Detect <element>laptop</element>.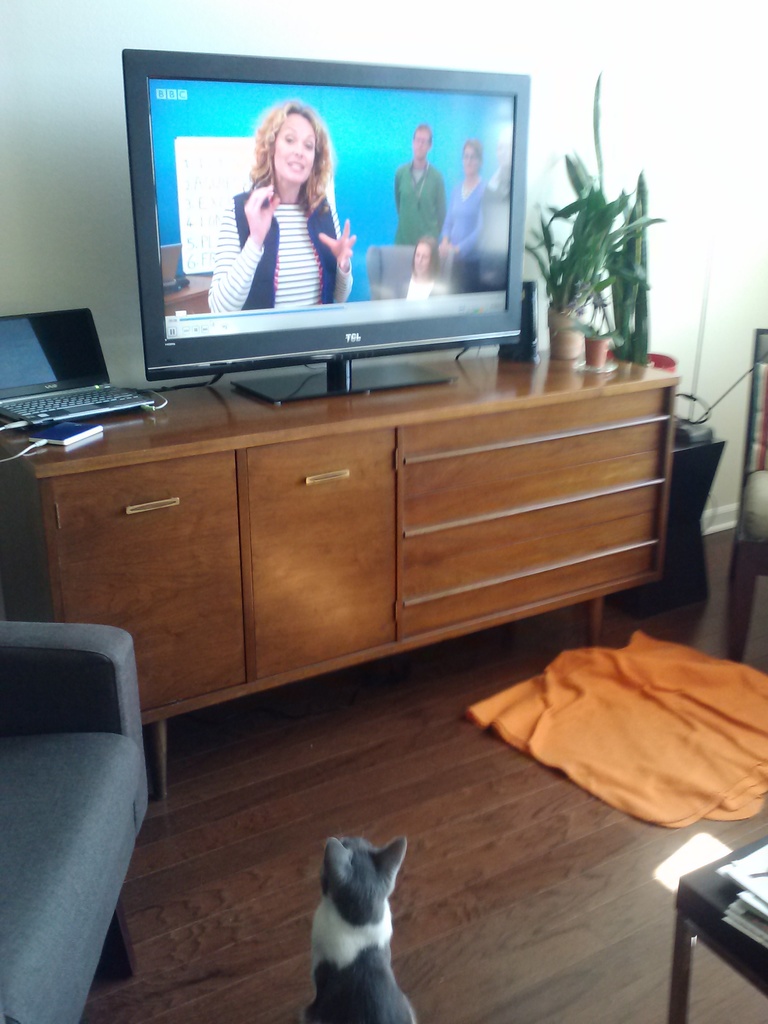
Detected at 1 269 152 441.
